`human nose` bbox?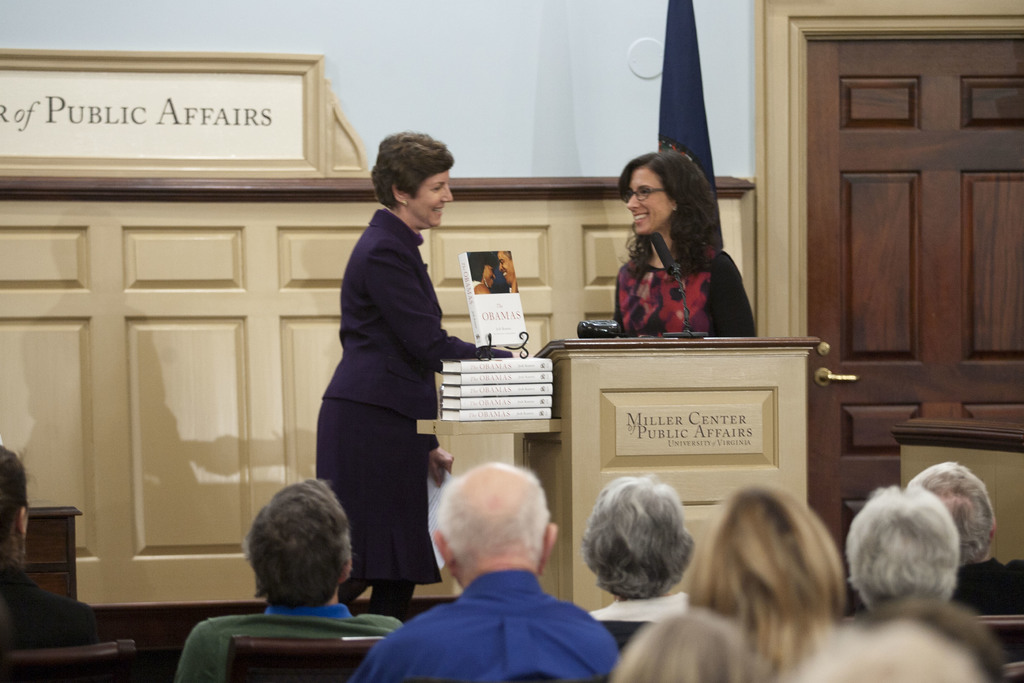
detection(440, 181, 454, 207)
